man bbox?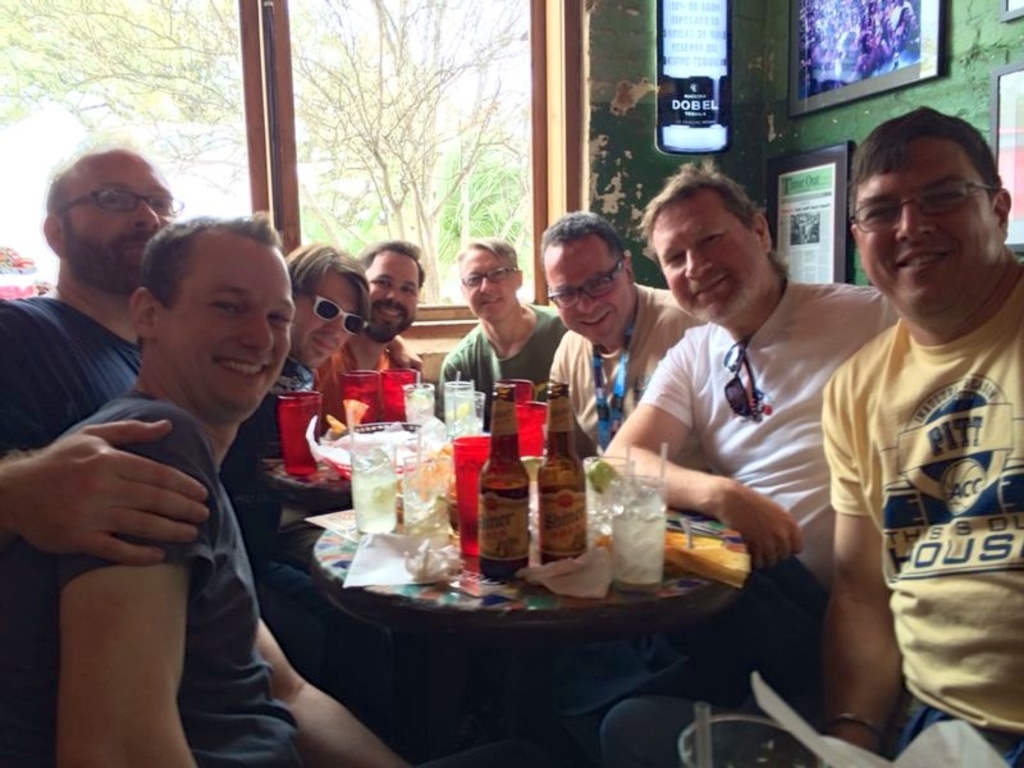
box=[308, 225, 429, 433]
